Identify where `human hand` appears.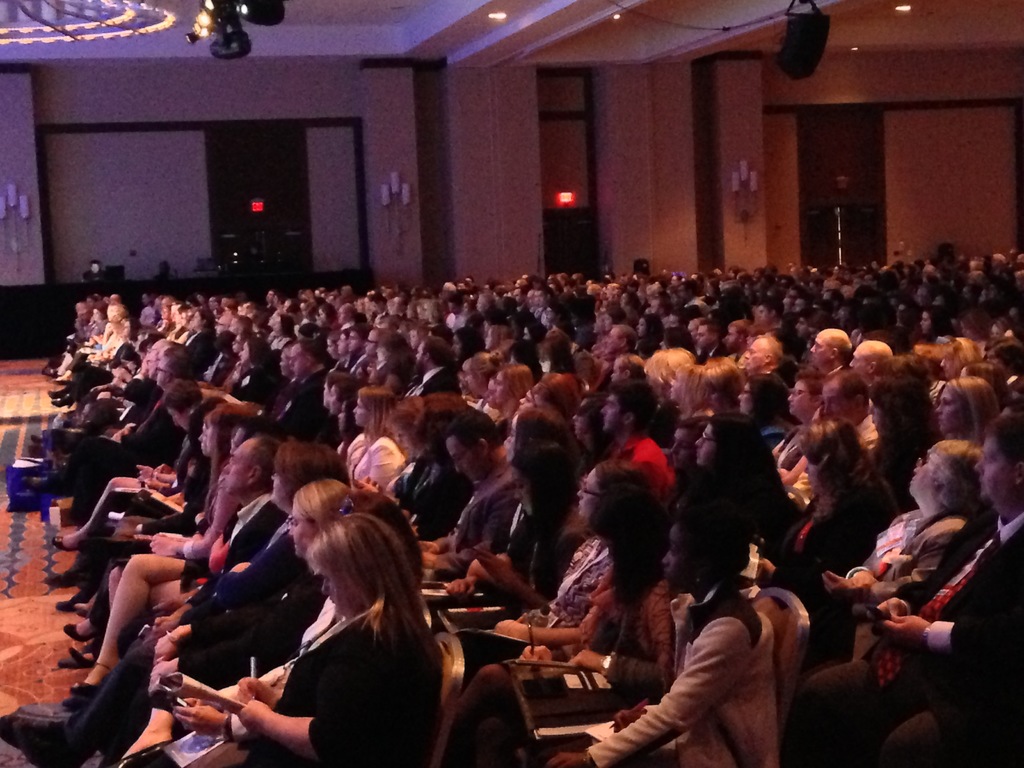
Appears at <region>98, 390, 115, 401</region>.
